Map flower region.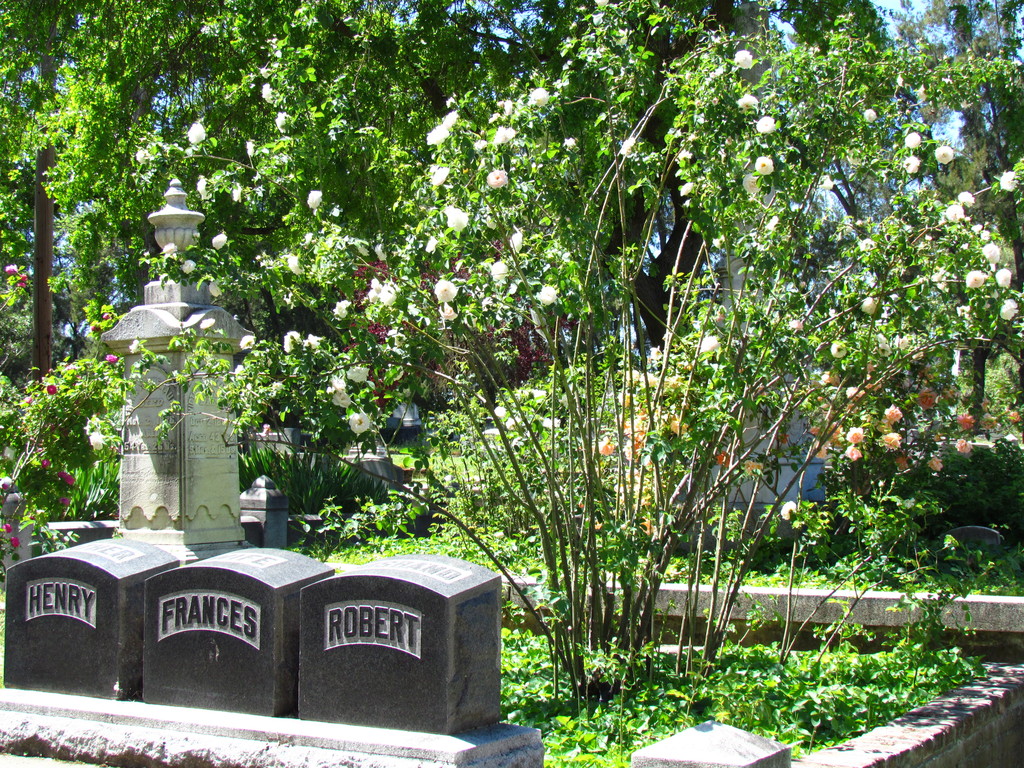
Mapped to [327, 378, 347, 393].
